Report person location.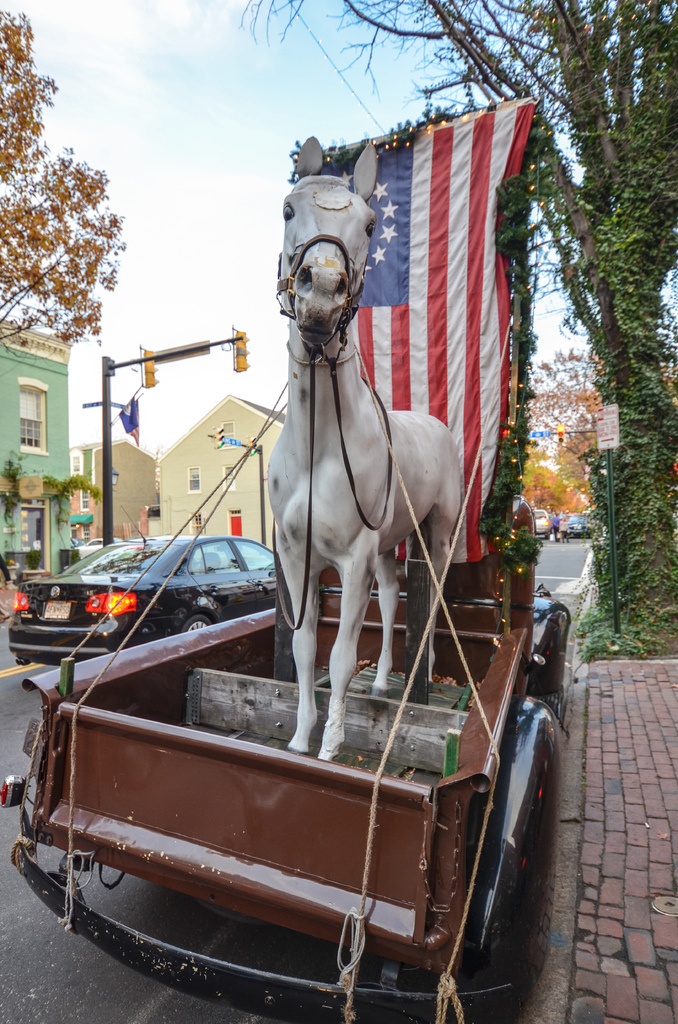
Report: bbox=(559, 513, 568, 541).
